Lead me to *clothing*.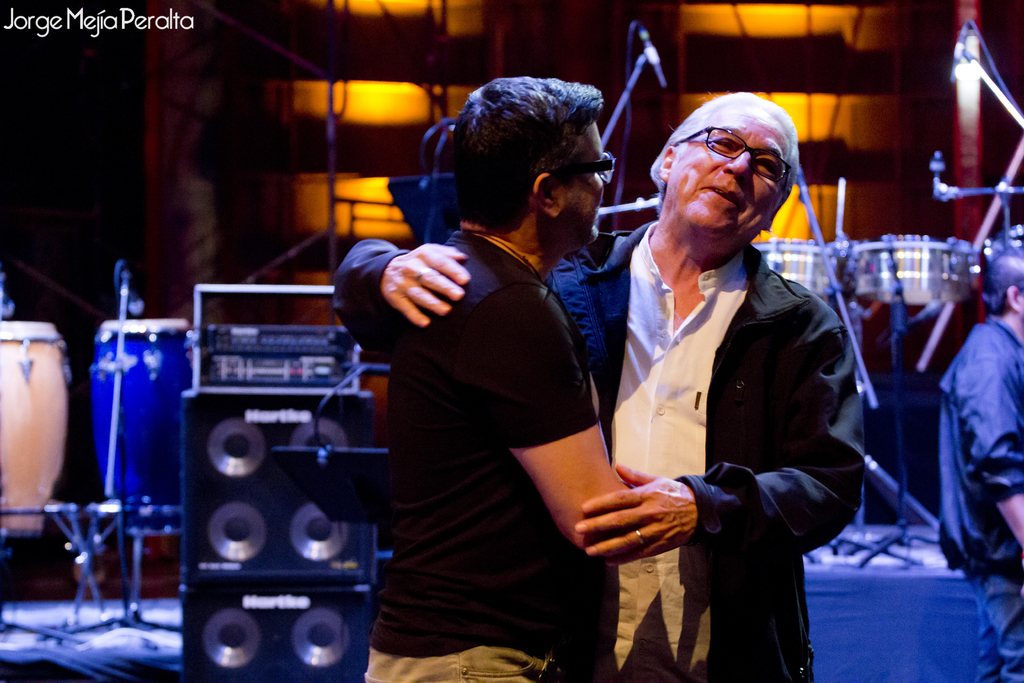
Lead to l=364, t=227, r=658, b=682.
